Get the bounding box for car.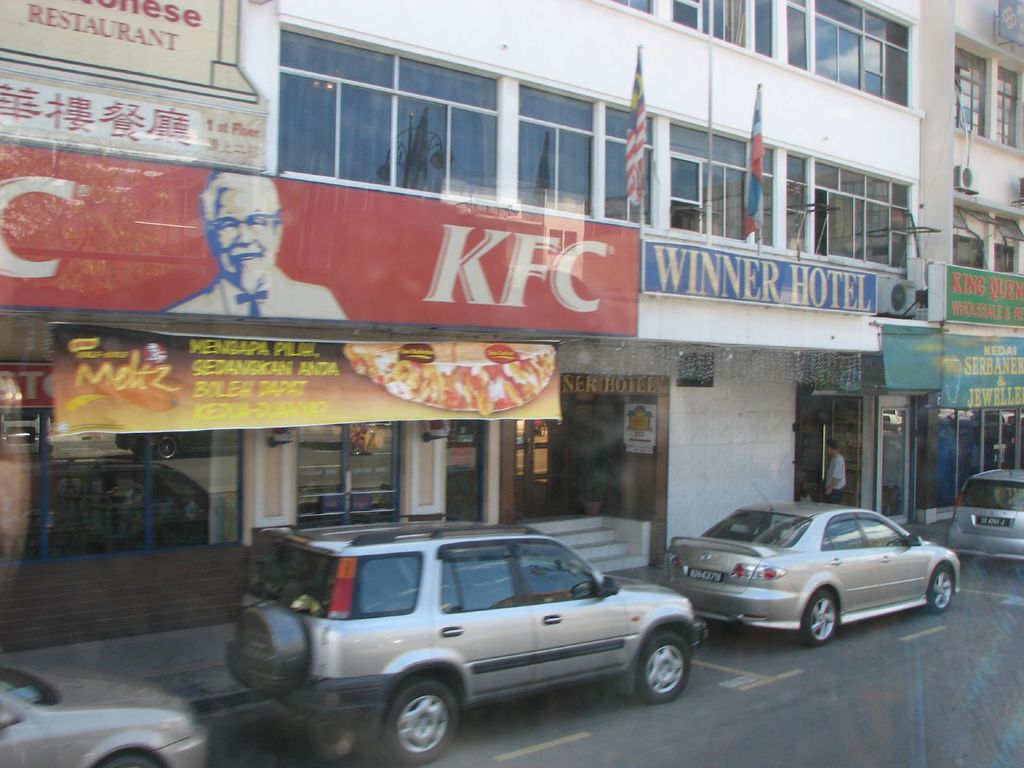
950,467,1023,561.
